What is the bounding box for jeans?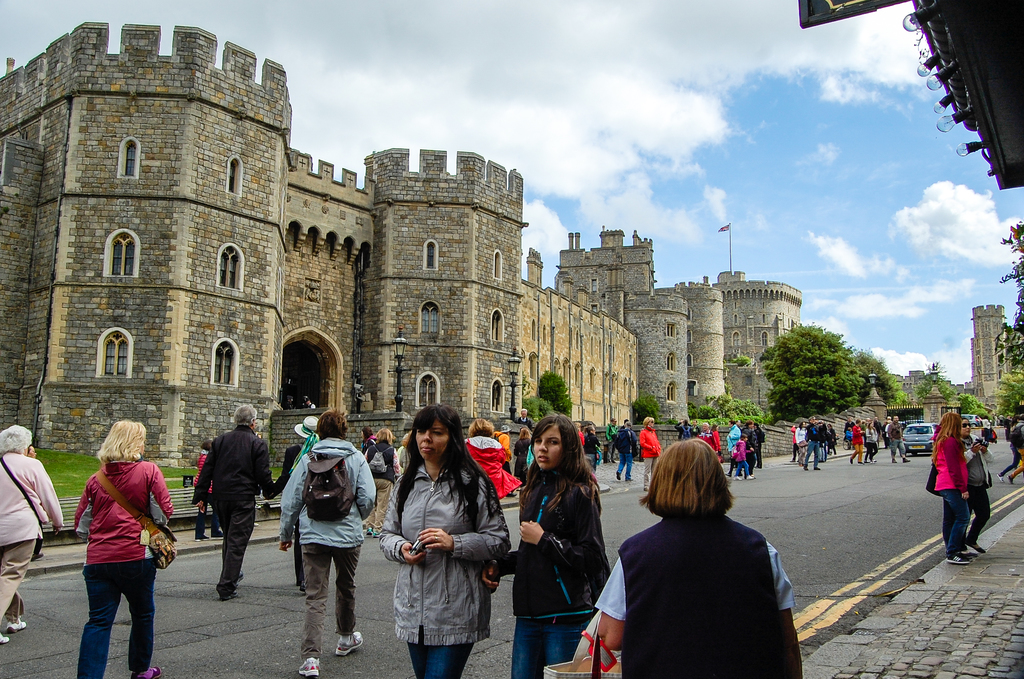
{"left": 936, "top": 485, "right": 970, "bottom": 559}.
